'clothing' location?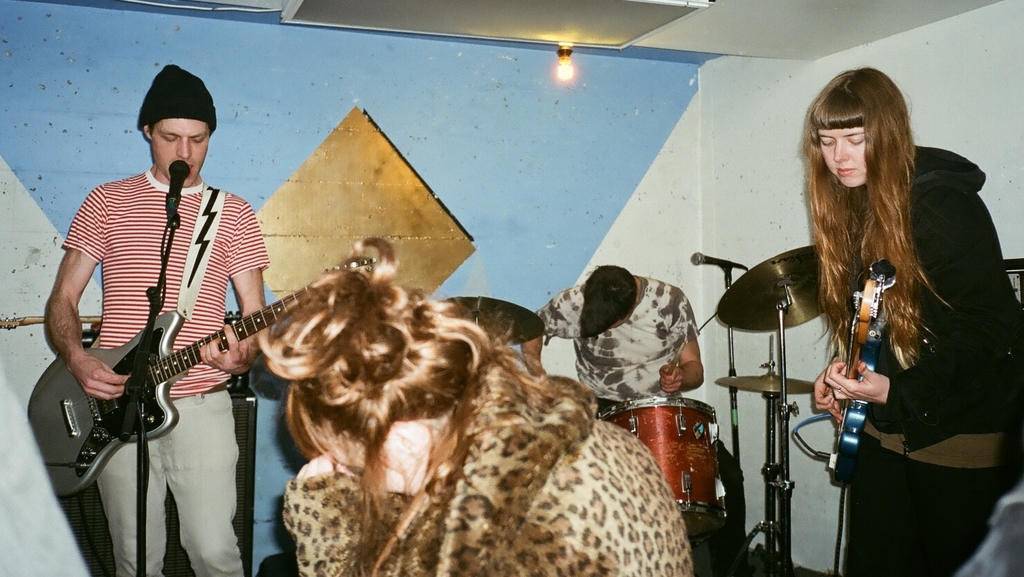
831,159,1023,576
